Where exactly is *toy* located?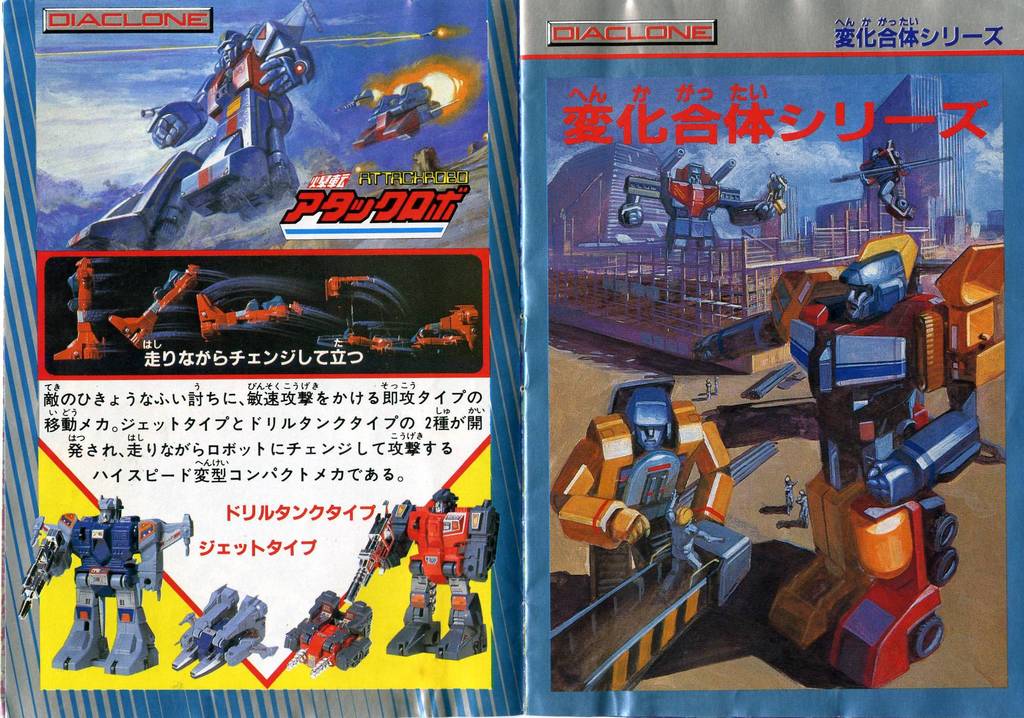
Its bounding box is 324/273/372/302.
